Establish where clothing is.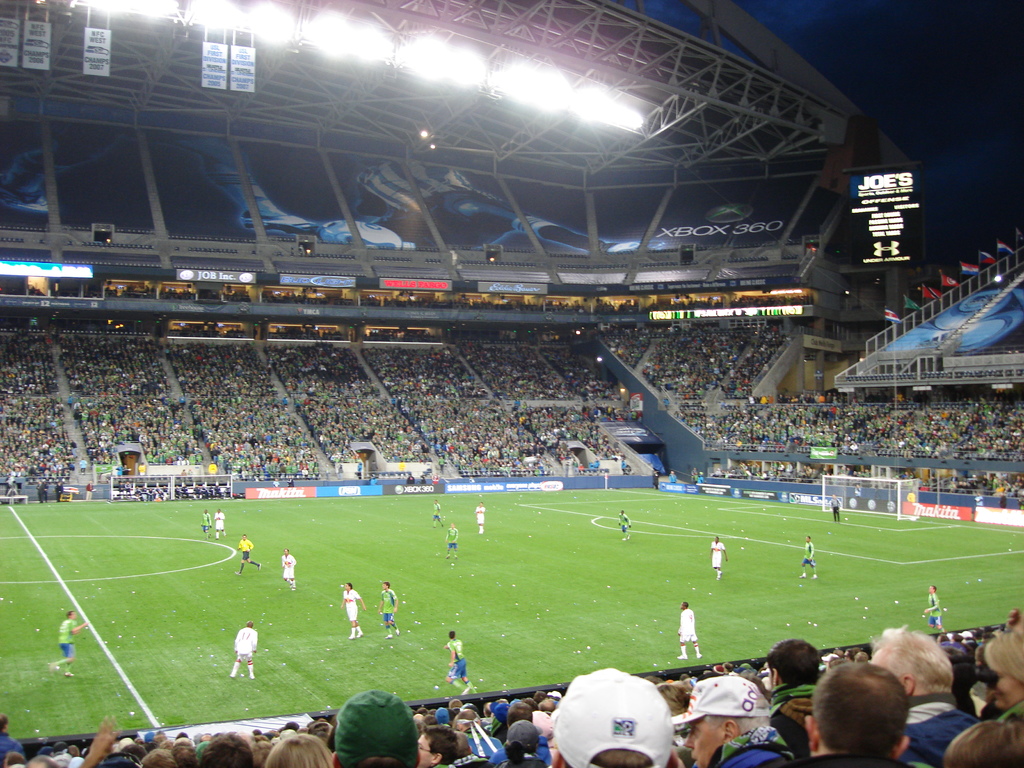
Established at (left=274, top=552, right=300, bottom=593).
